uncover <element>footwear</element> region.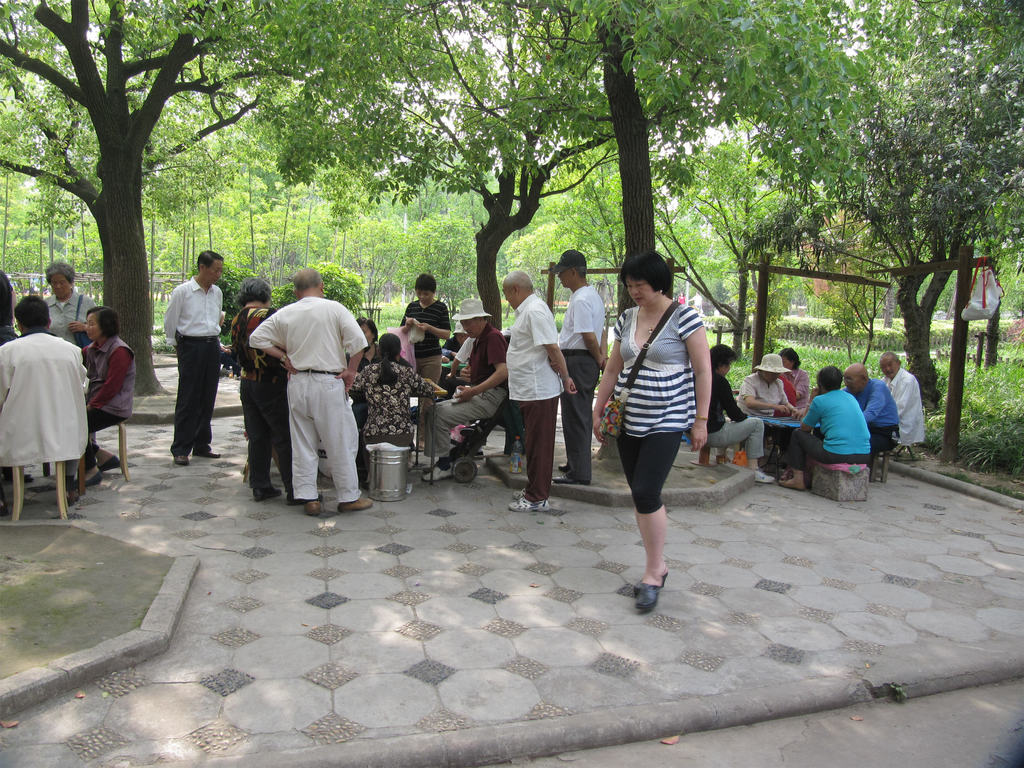
Uncovered: rect(552, 476, 589, 486).
